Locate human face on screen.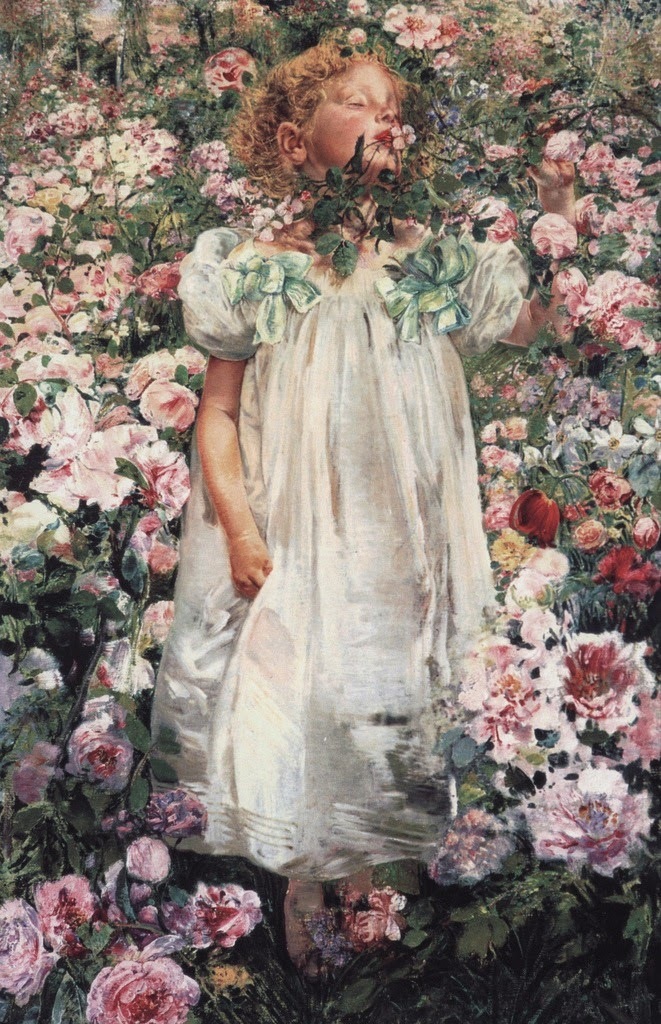
On screen at bbox(318, 57, 416, 166).
